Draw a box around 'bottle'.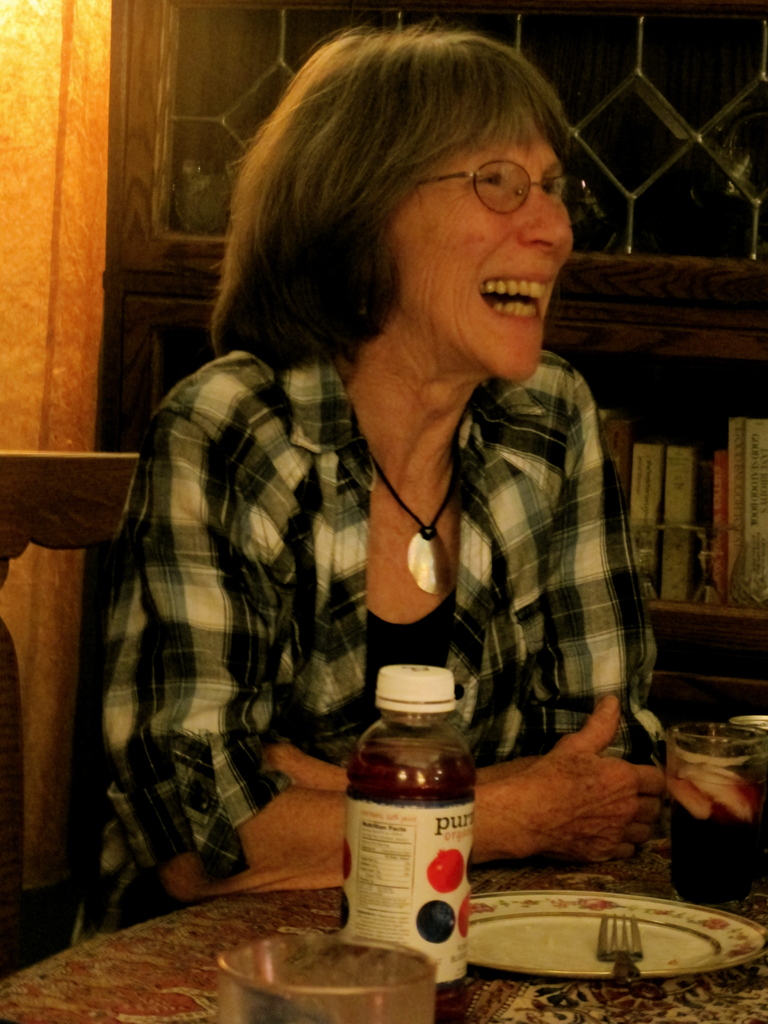
{"x1": 332, "y1": 657, "x2": 487, "y2": 944}.
